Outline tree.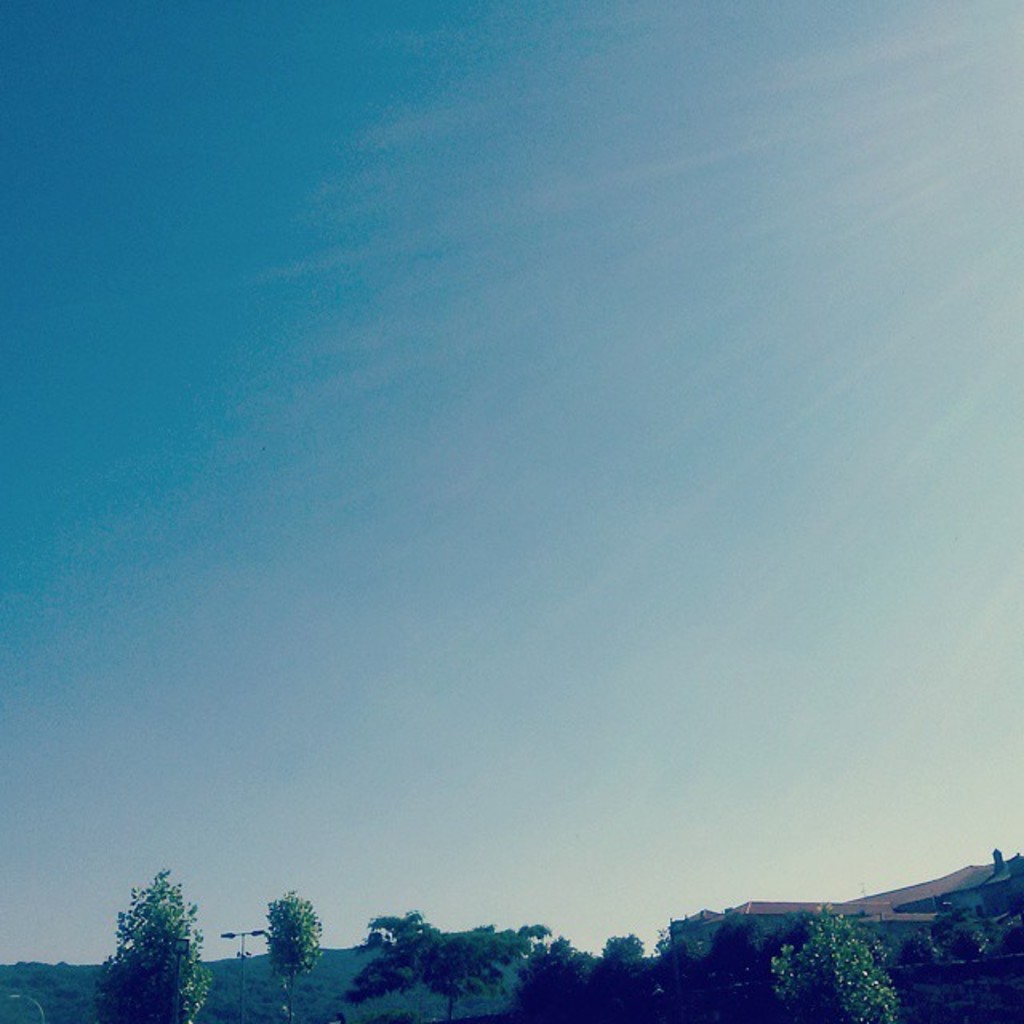
Outline: left=61, top=994, right=86, bottom=1019.
